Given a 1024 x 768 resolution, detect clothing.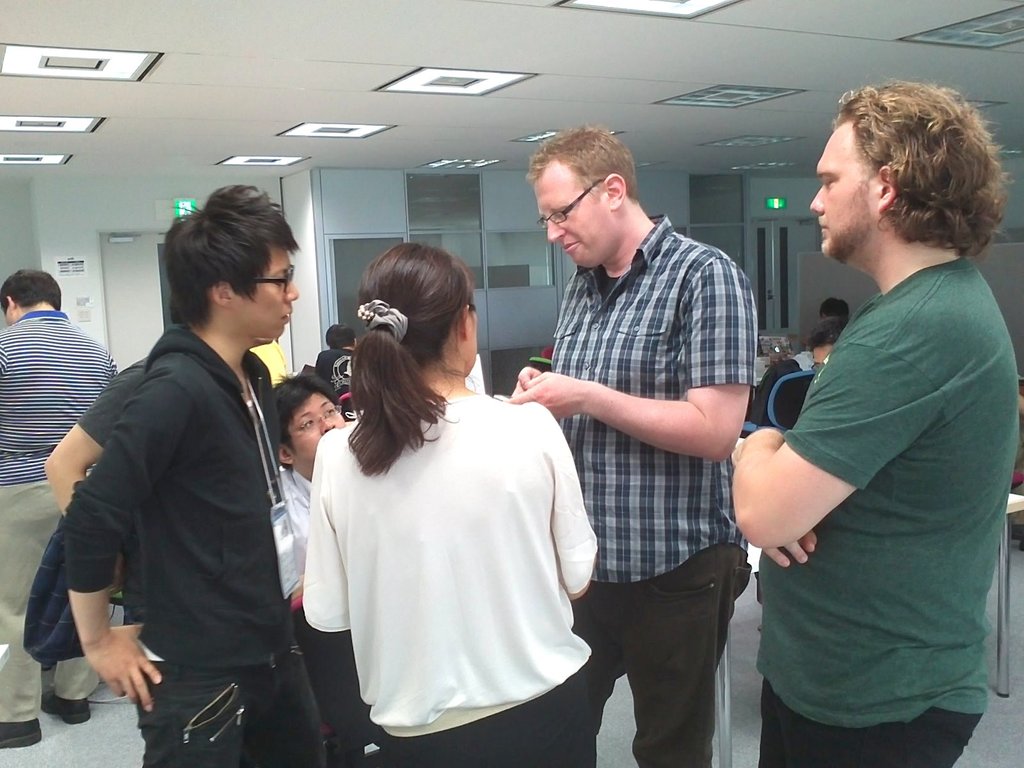
<bbox>19, 522, 86, 669</bbox>.
